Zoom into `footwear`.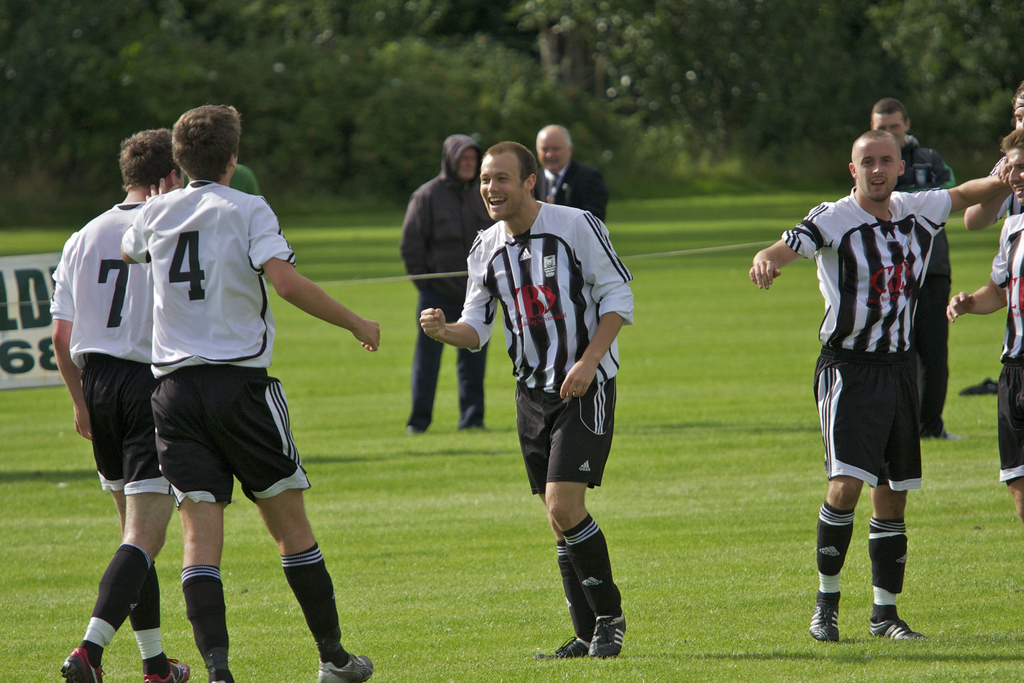
Zoom target: 868,617,926,634.
